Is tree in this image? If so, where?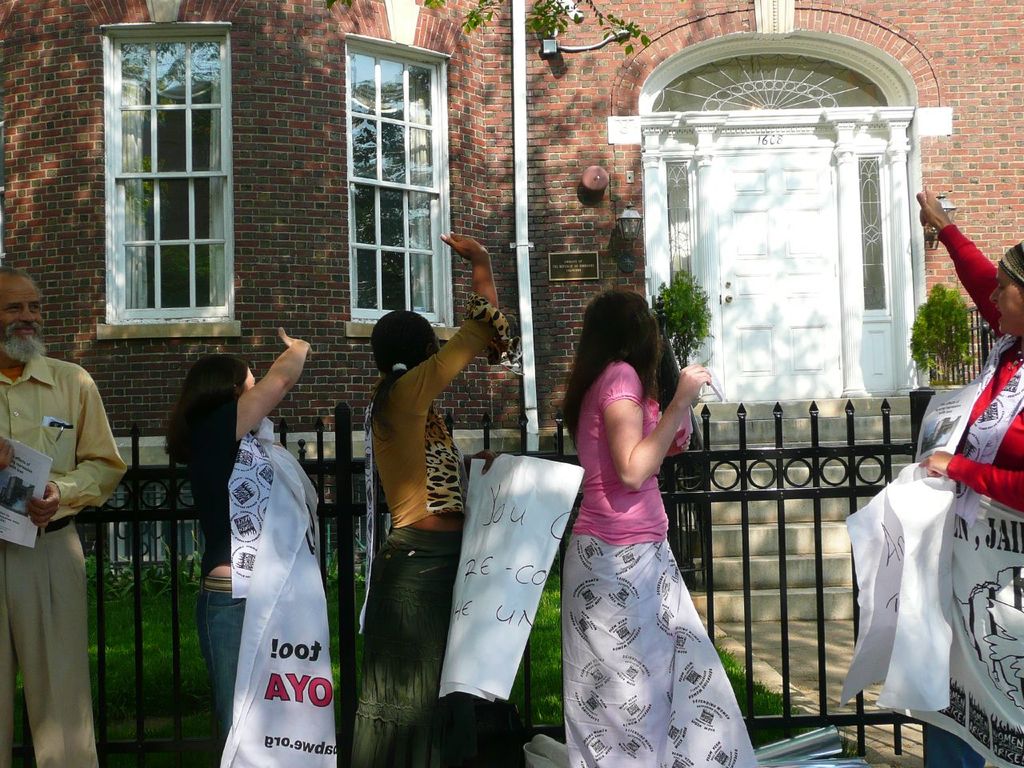
Yes, at crop(414, 0, 666, 54).
